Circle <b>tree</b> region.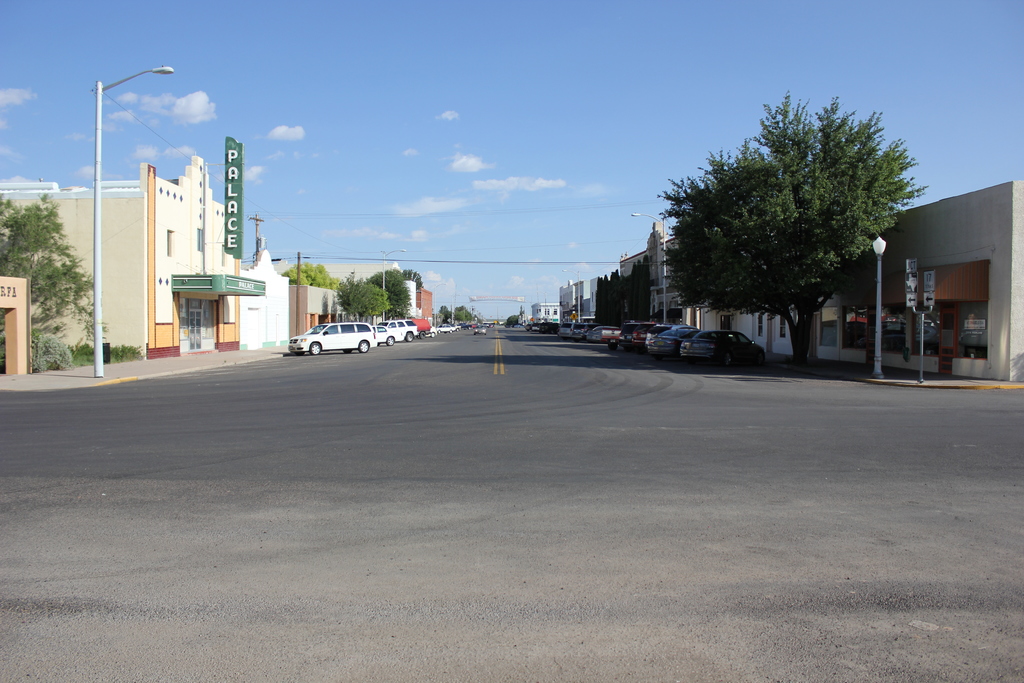
Region: crop(0, 190, 94, 347).
